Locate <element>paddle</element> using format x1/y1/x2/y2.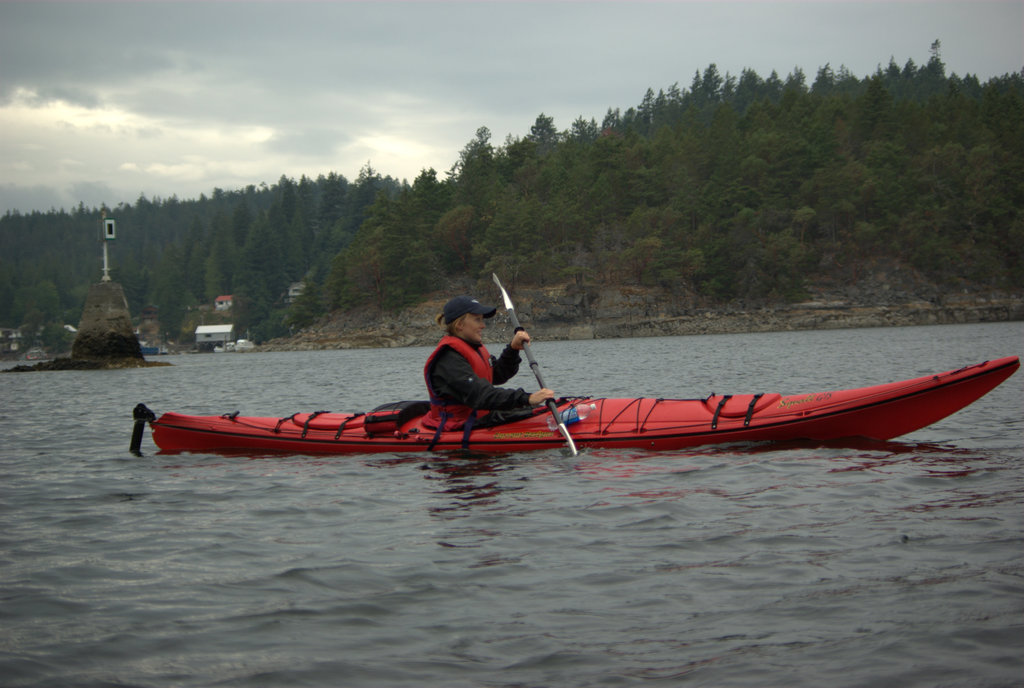
488/275/578/452.
